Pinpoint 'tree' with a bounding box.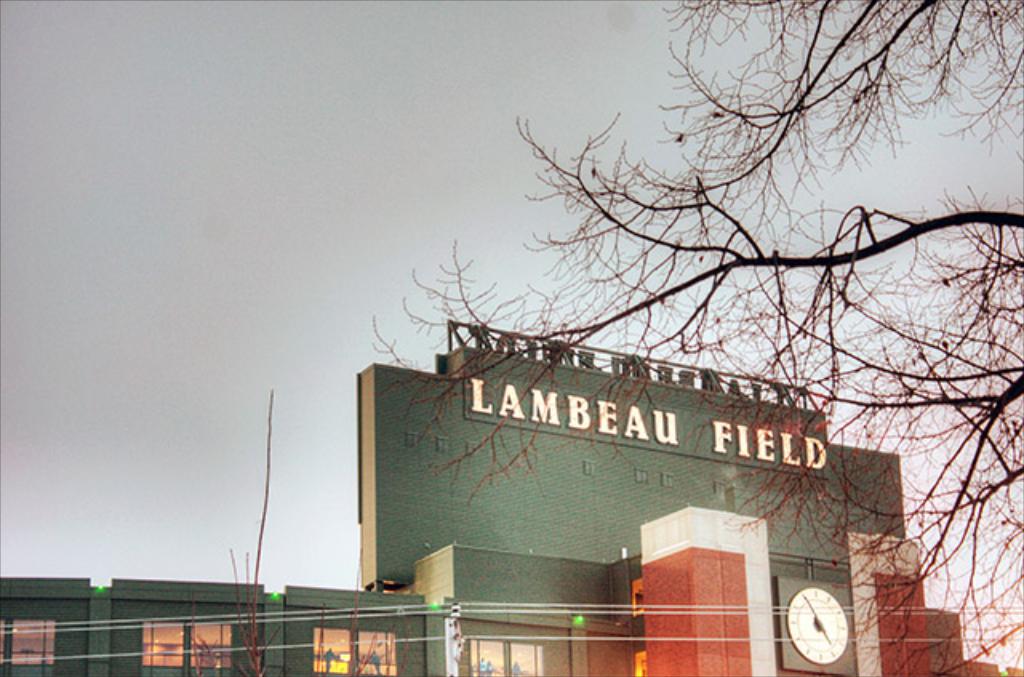
crop(363, 0, 1022, 674).
